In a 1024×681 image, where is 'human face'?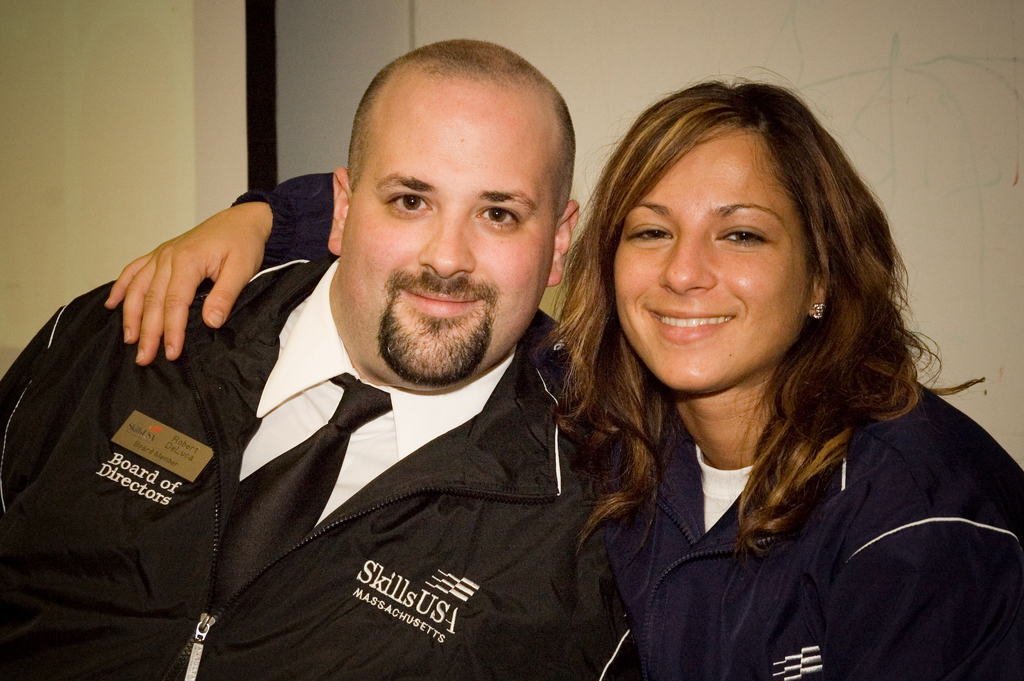
[613,132,802,395].
